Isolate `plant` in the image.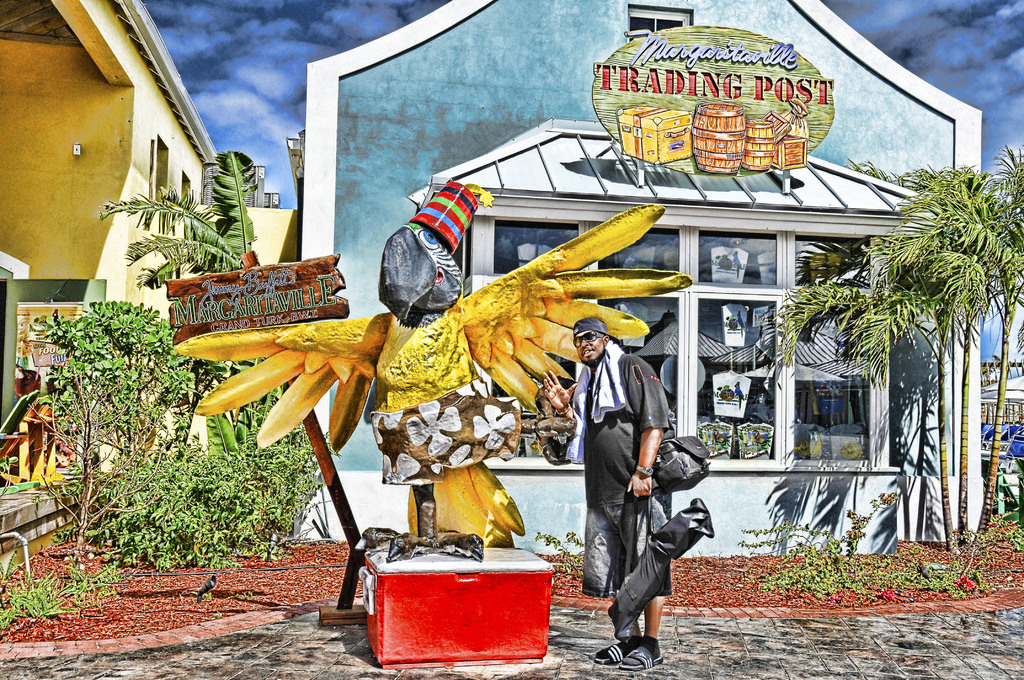
Isolated region: x1=240 y1=585 x2=285 y2=604.
